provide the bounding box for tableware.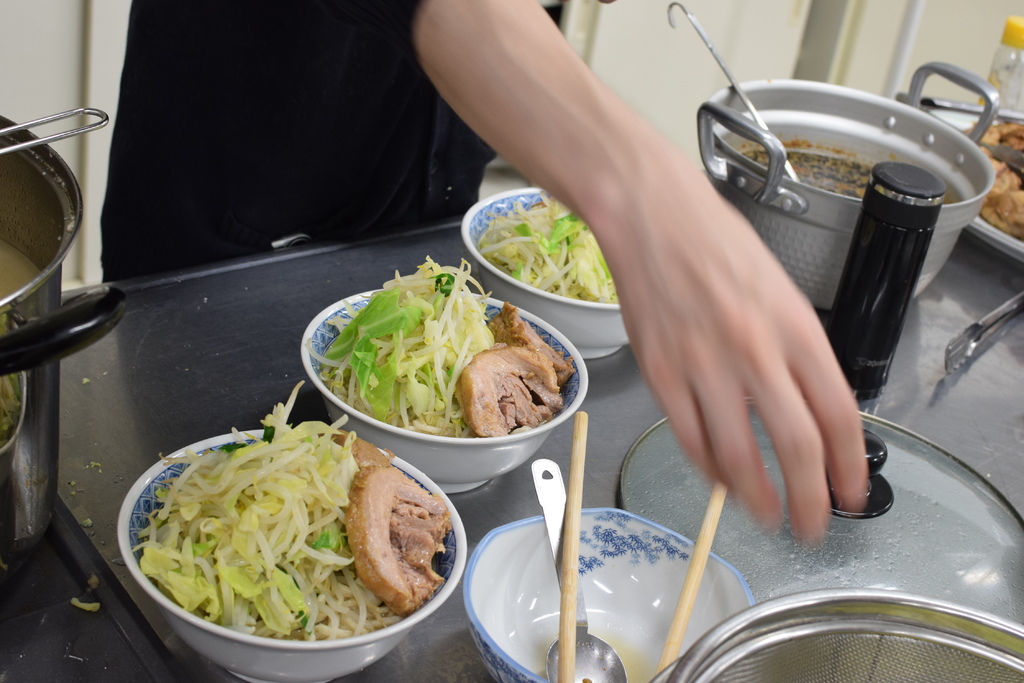
460,184,633,366.
